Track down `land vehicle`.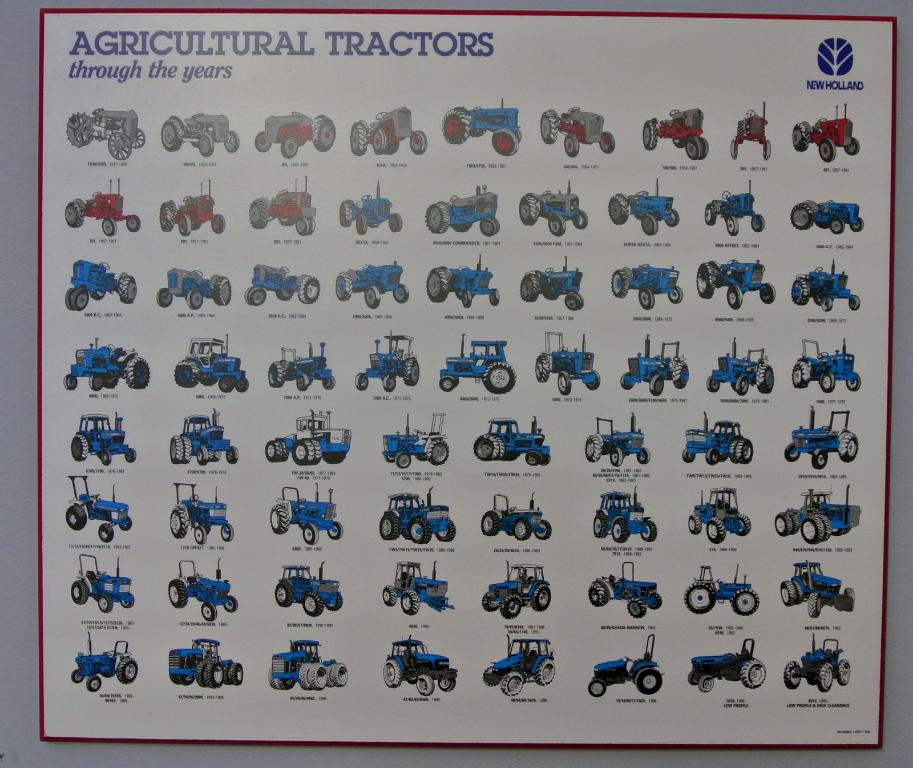
Tracked to 519, 254, 586, 309.
